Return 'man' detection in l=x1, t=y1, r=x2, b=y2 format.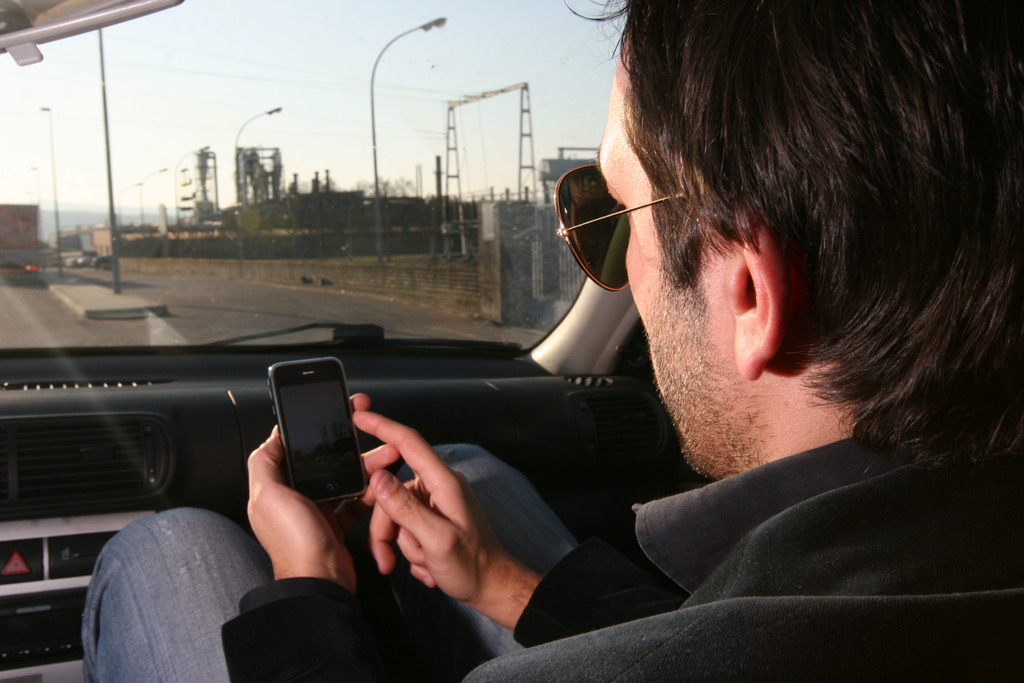
l=115, t=87, r=964, b=658.
